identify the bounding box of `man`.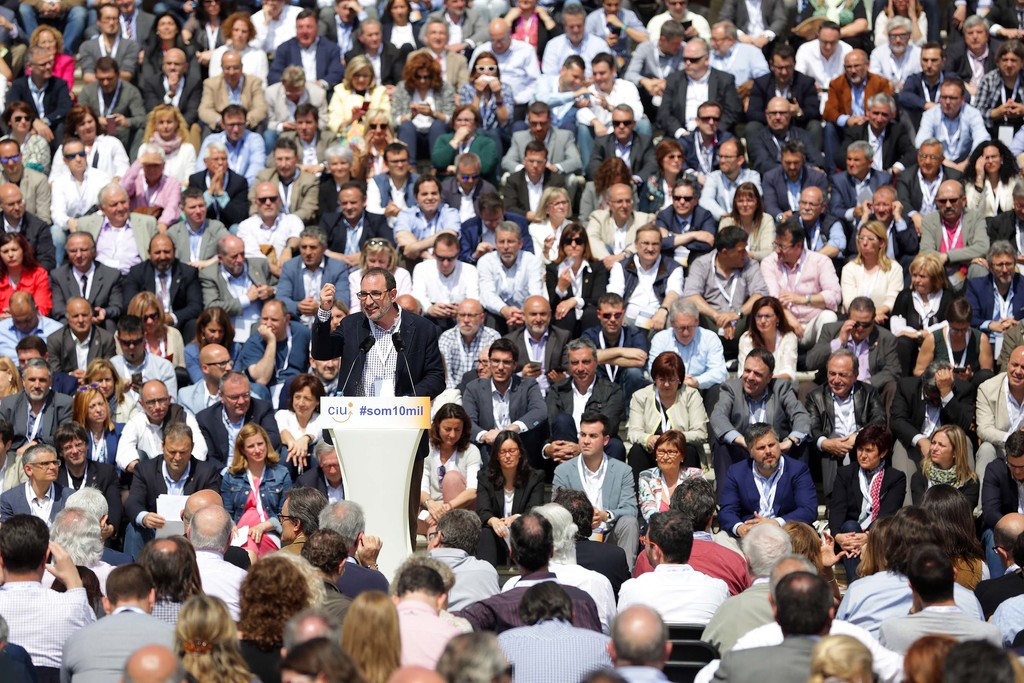
region(609, 223, 681, 331).
